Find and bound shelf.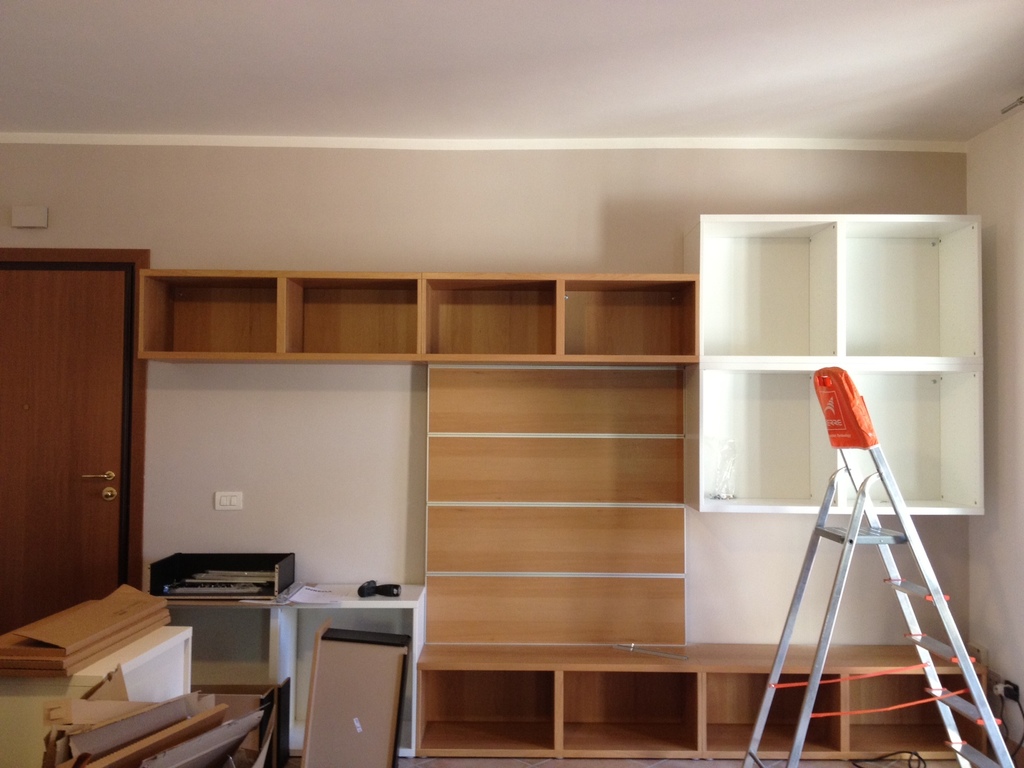
Bound: 413,648,564,753.
